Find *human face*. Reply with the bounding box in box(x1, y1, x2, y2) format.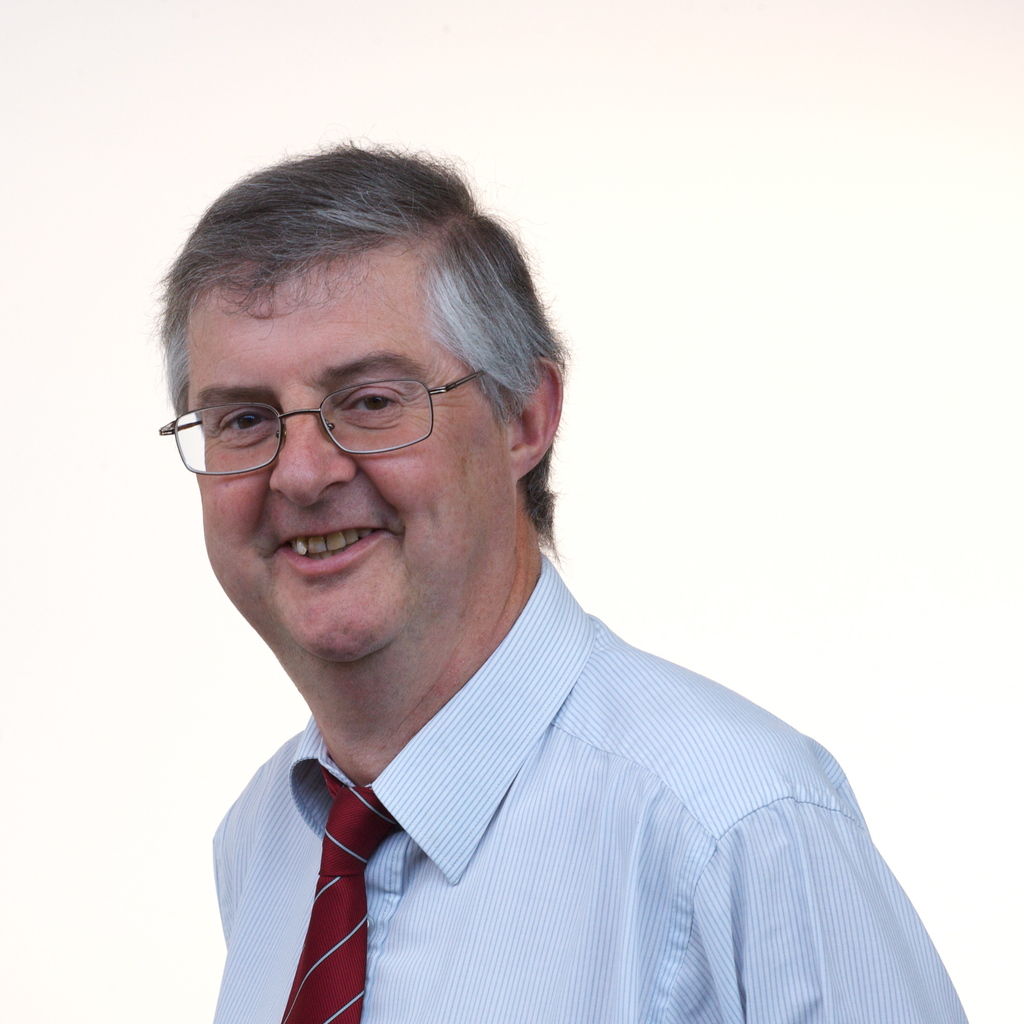
box(196, 262, 508, 666).
